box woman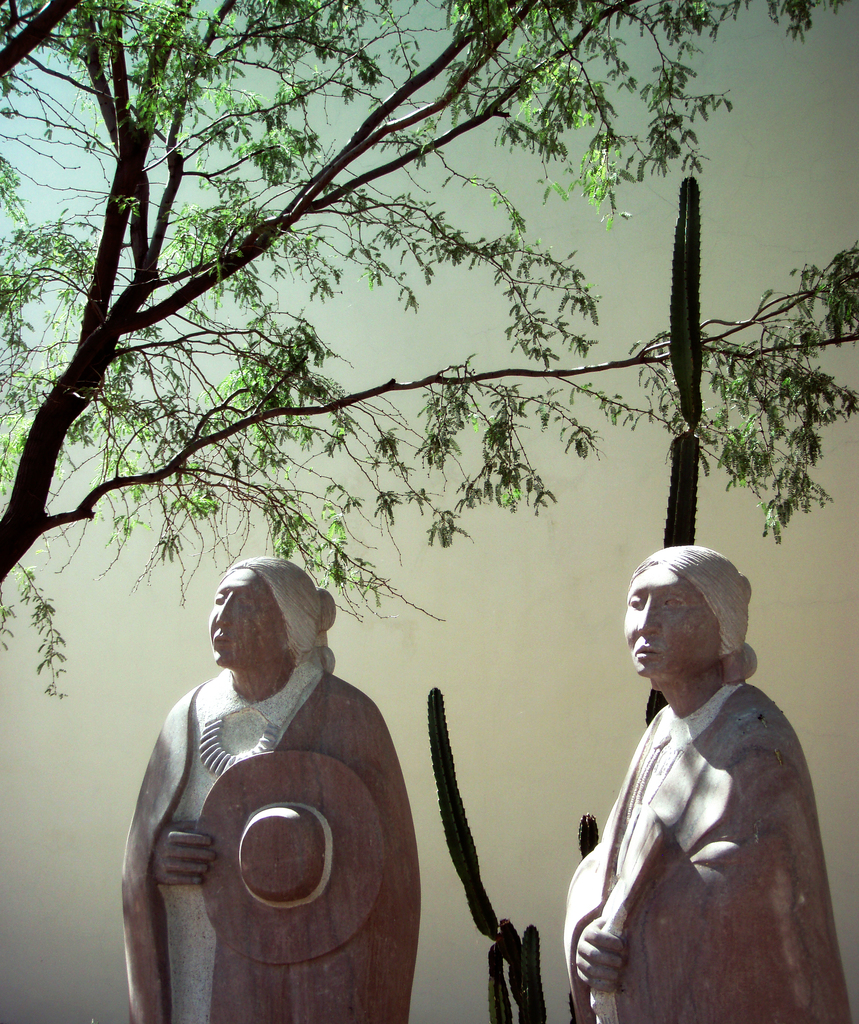
546 522 847 1023
